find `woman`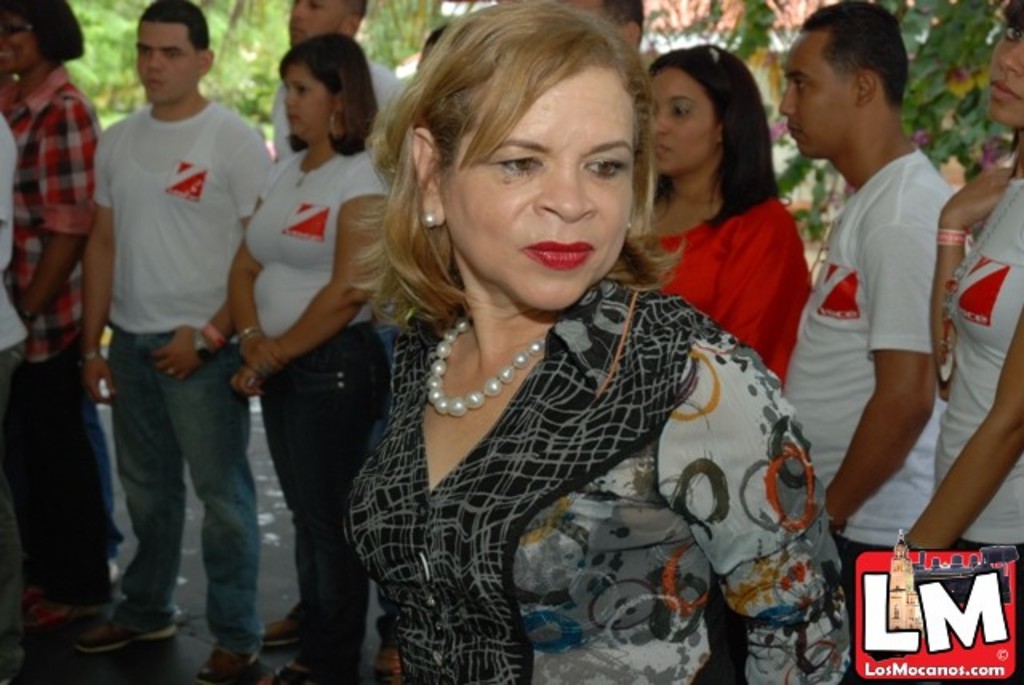
0,0,101,627
